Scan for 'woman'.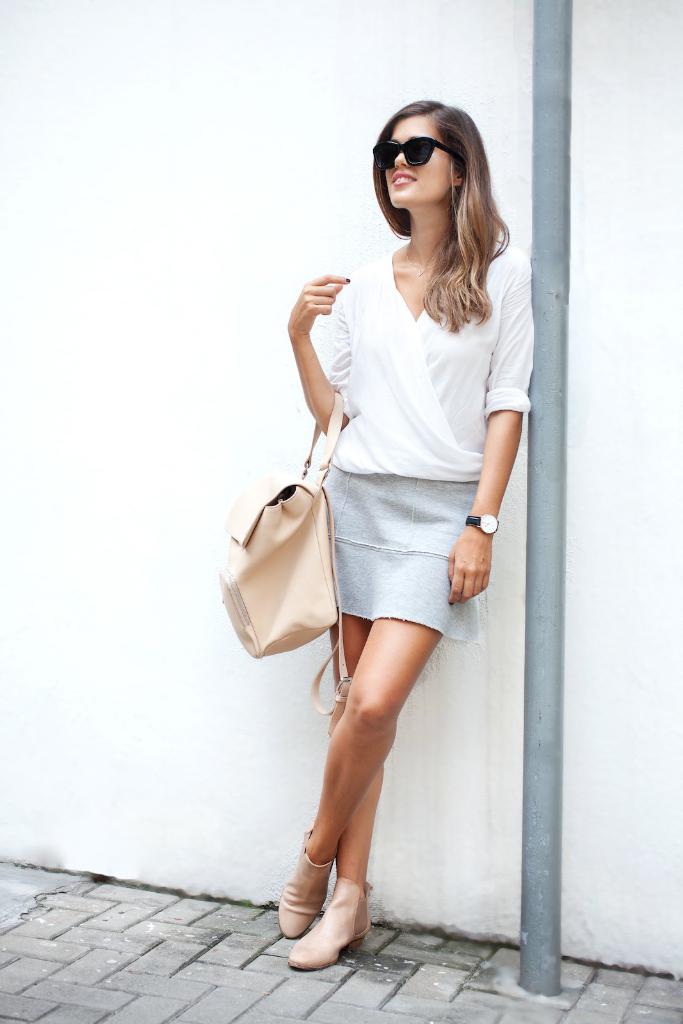
Scan result: {"left": 237, "top": 118, "right": 531, "bottom": 948}.
